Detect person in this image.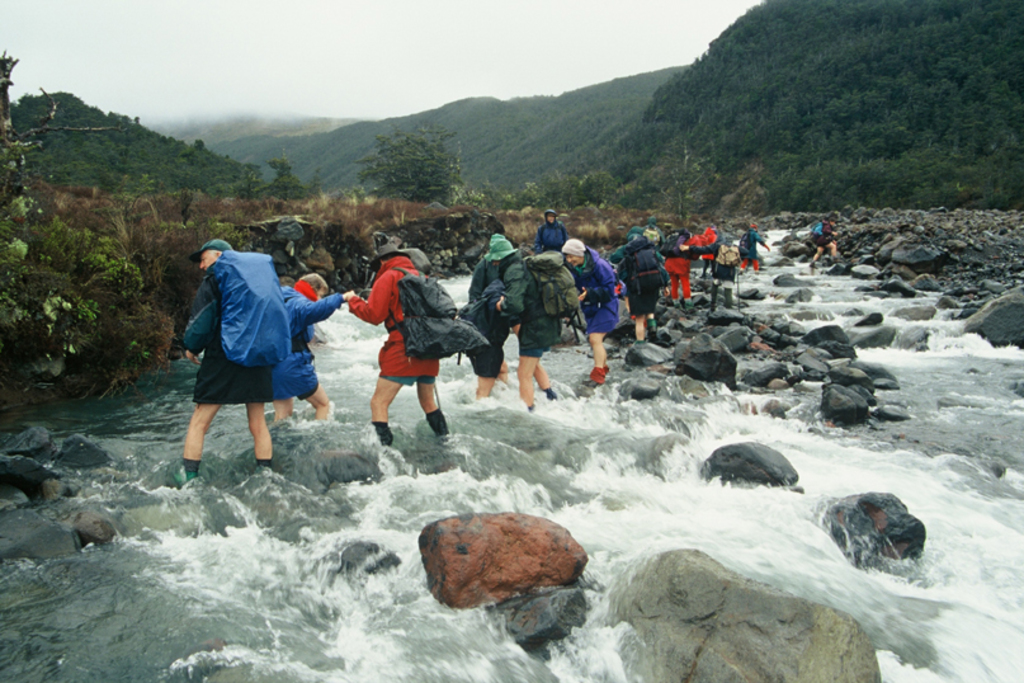
Detection: bbox(265, 272, 355, 427).
